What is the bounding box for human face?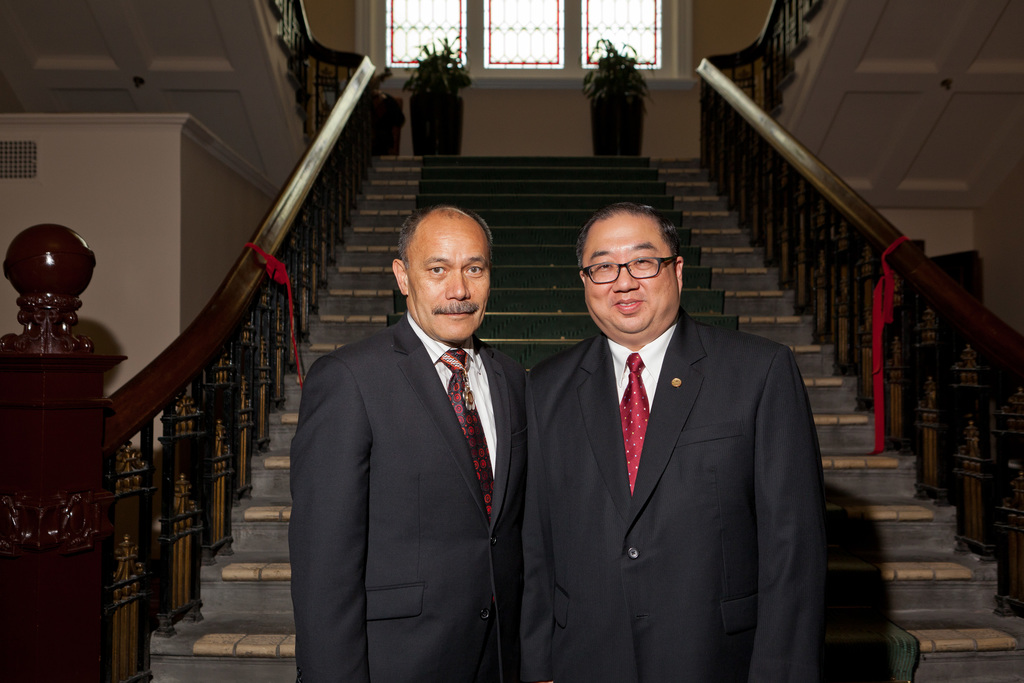
579/224/684/330.
